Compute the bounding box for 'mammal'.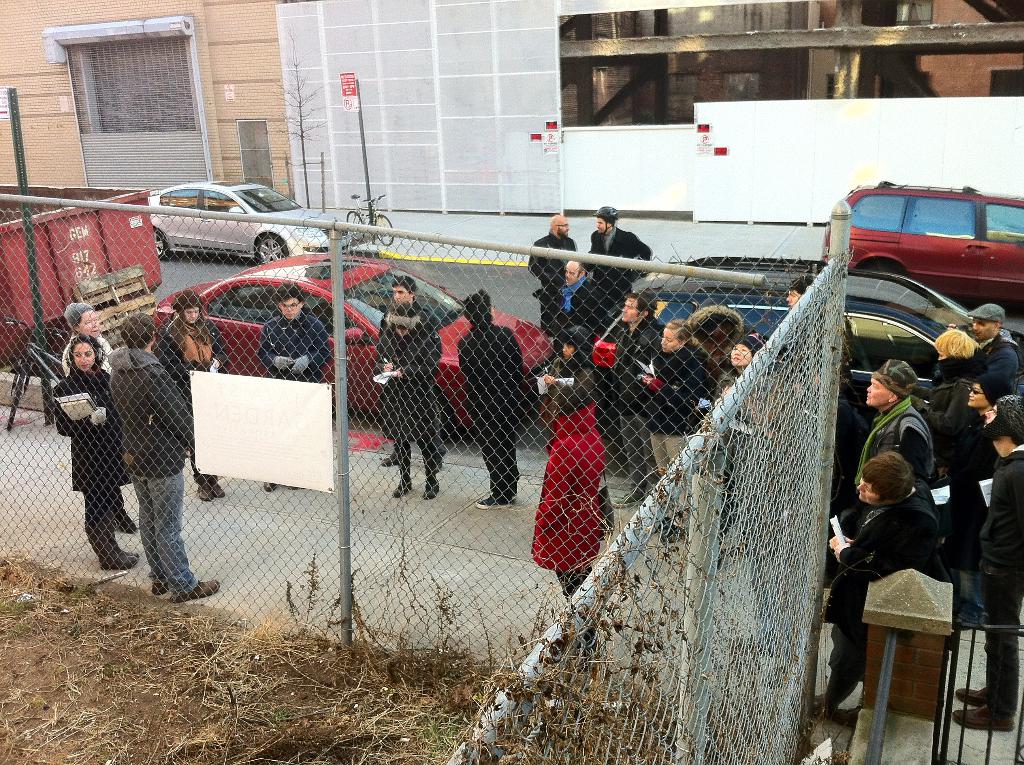
949:398:1023:733.
